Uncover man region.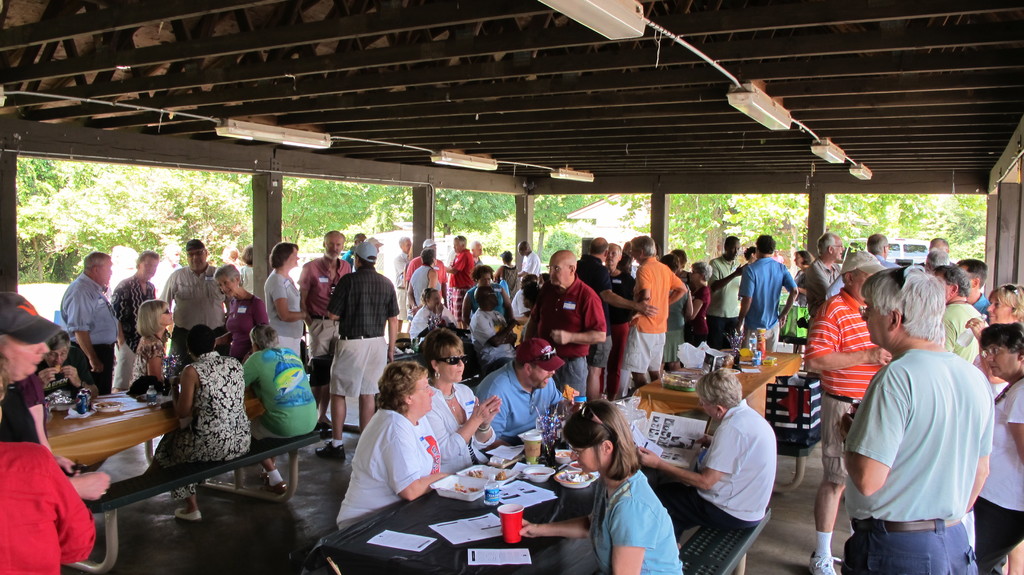
Uncovered: [x1=108, y1=242, x2=162, y2=390].
